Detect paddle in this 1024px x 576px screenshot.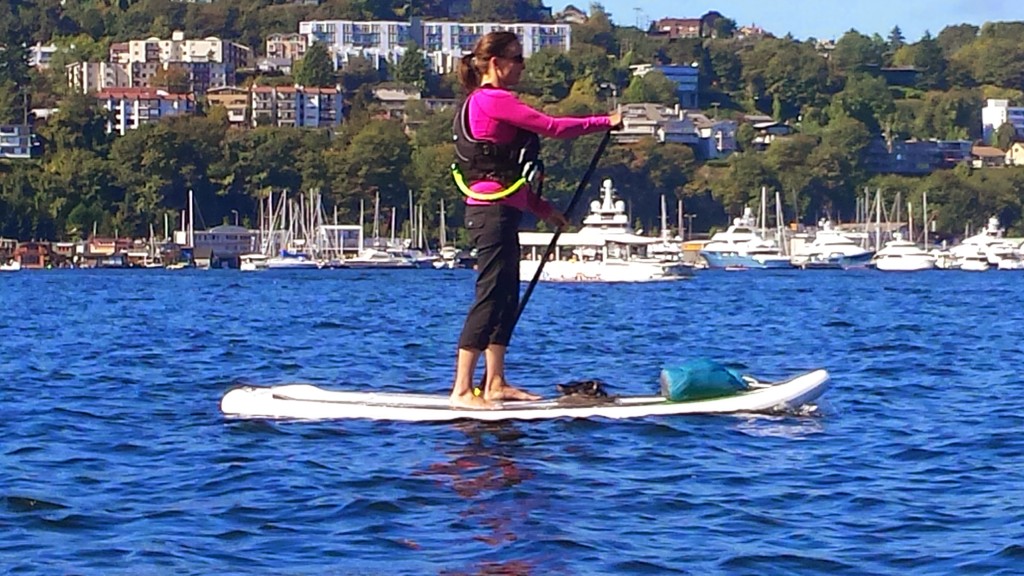
Detection: x1=474, y1=133, x2=614, y2=397.
